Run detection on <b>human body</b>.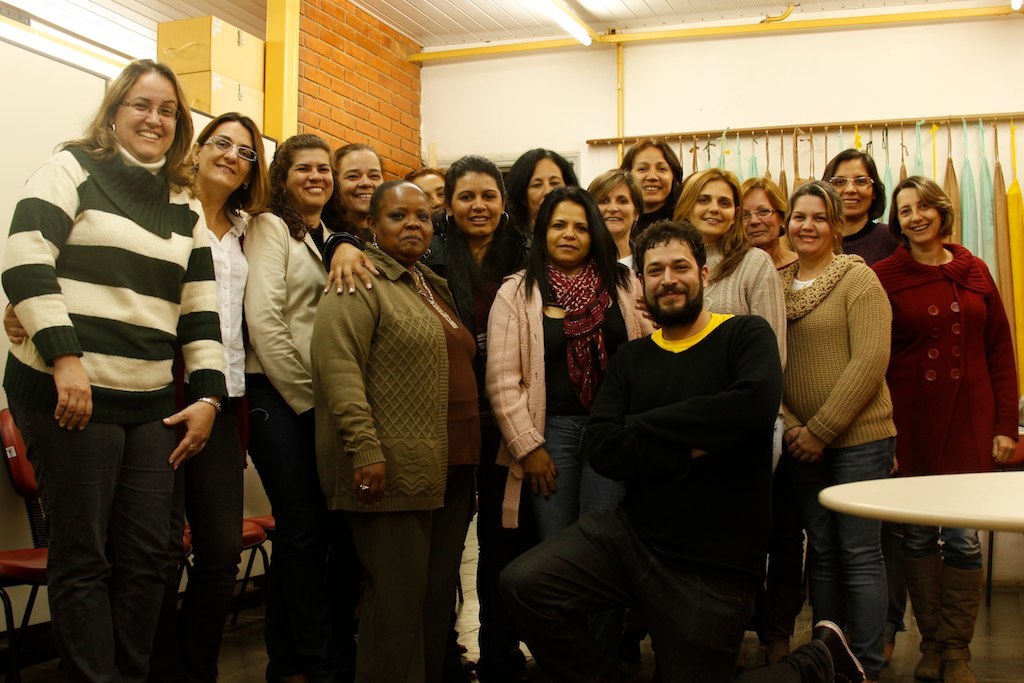
Result: [496,217,865,682].
